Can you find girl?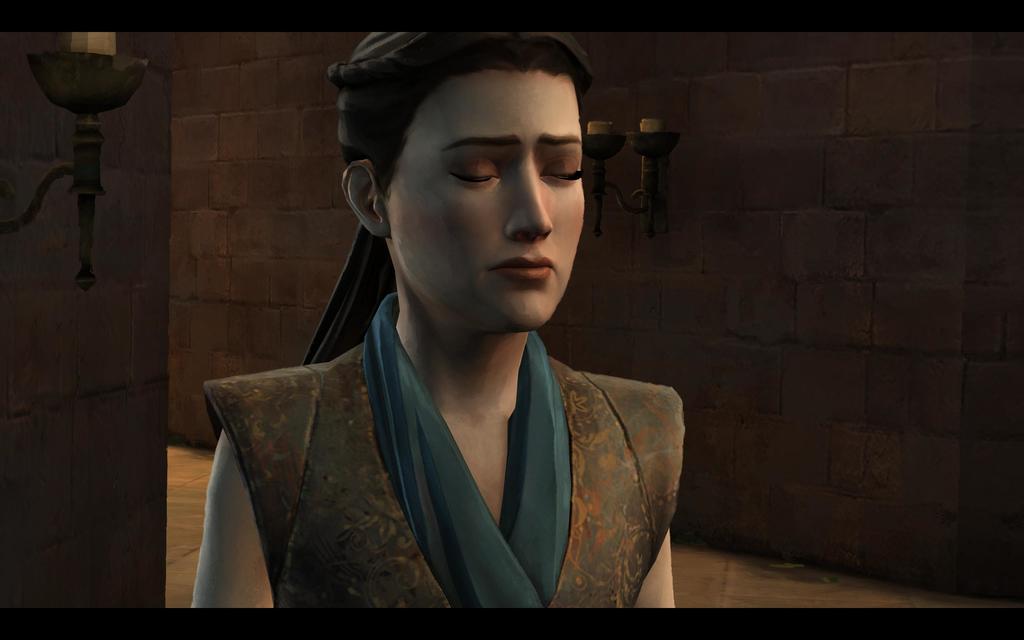
Yes, bounding box: x1=189, y1=29, x2=687, y2=612.
